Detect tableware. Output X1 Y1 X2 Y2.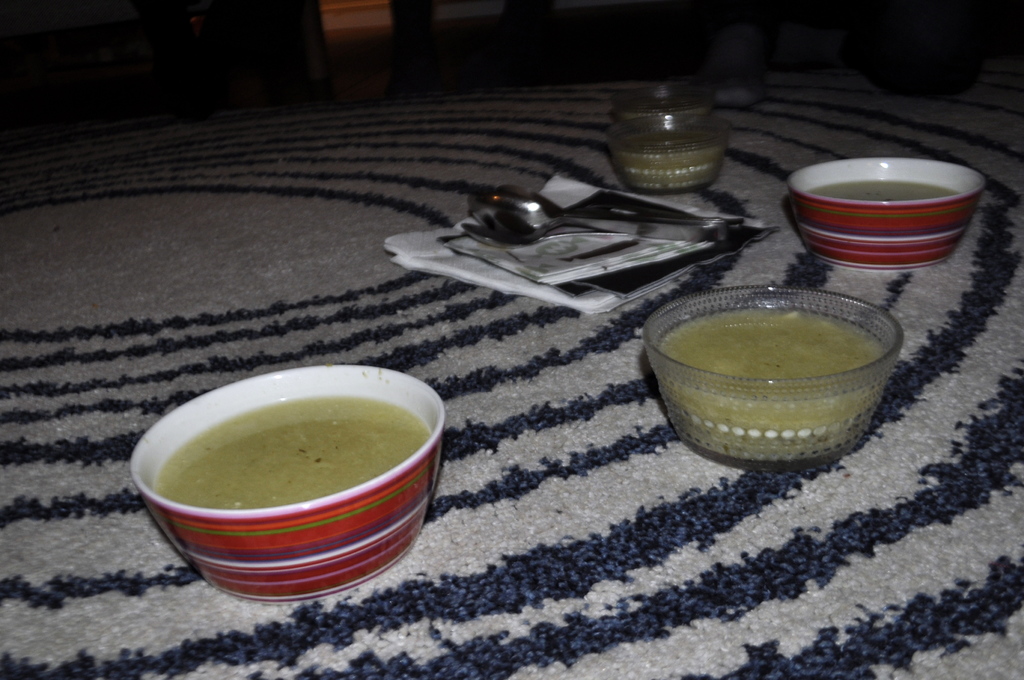
131 364 469 601.
